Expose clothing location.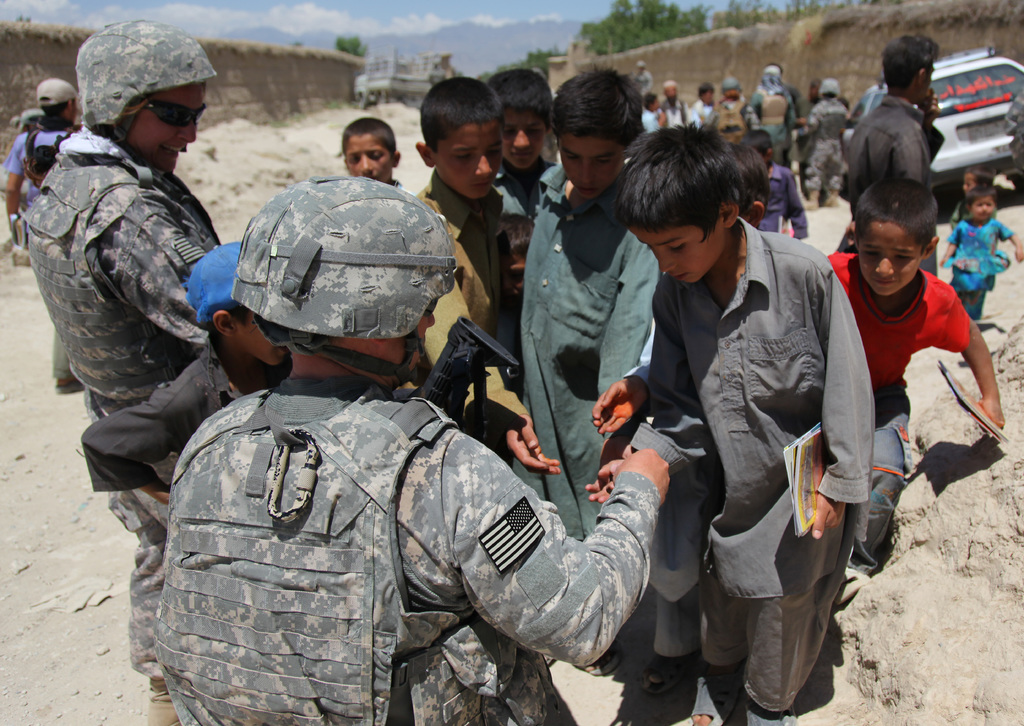
Exposed at crop(150, 359, 670, 725).
